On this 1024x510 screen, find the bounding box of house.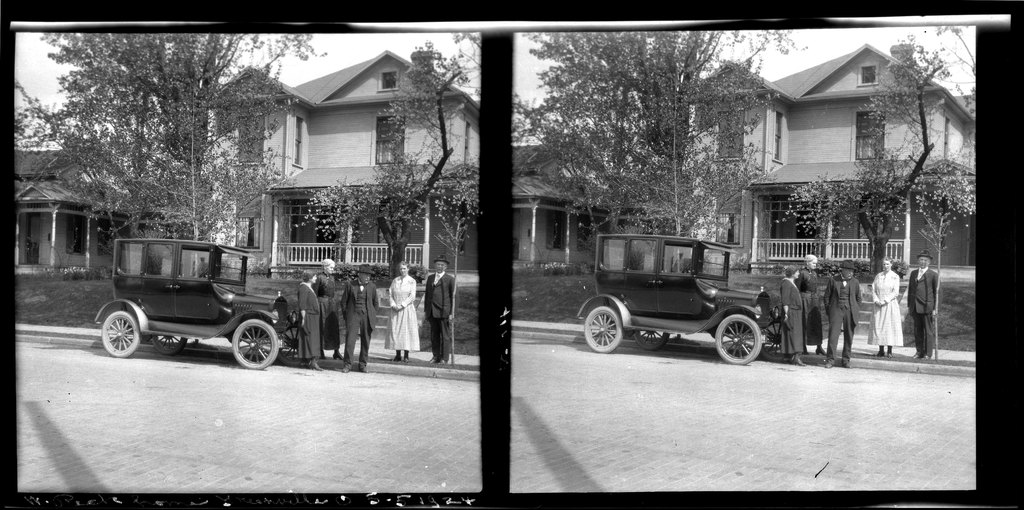
Bounding box: <bbox>203, 49, 481, 291</bbox>.
